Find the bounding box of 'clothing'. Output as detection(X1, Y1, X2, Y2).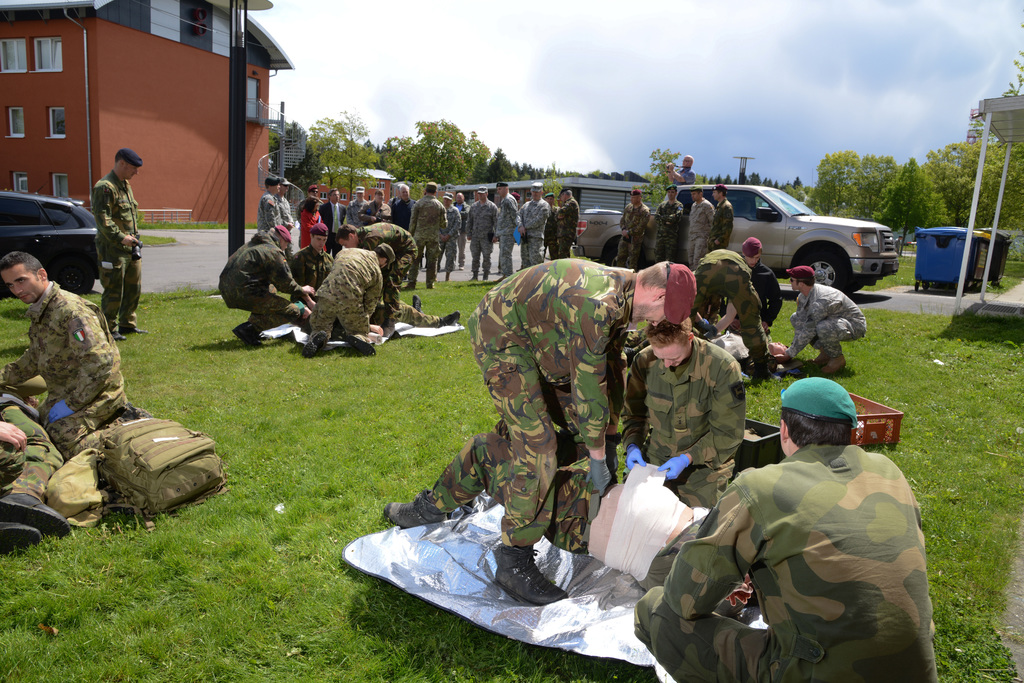
detection(465, 195, 504, 279).
